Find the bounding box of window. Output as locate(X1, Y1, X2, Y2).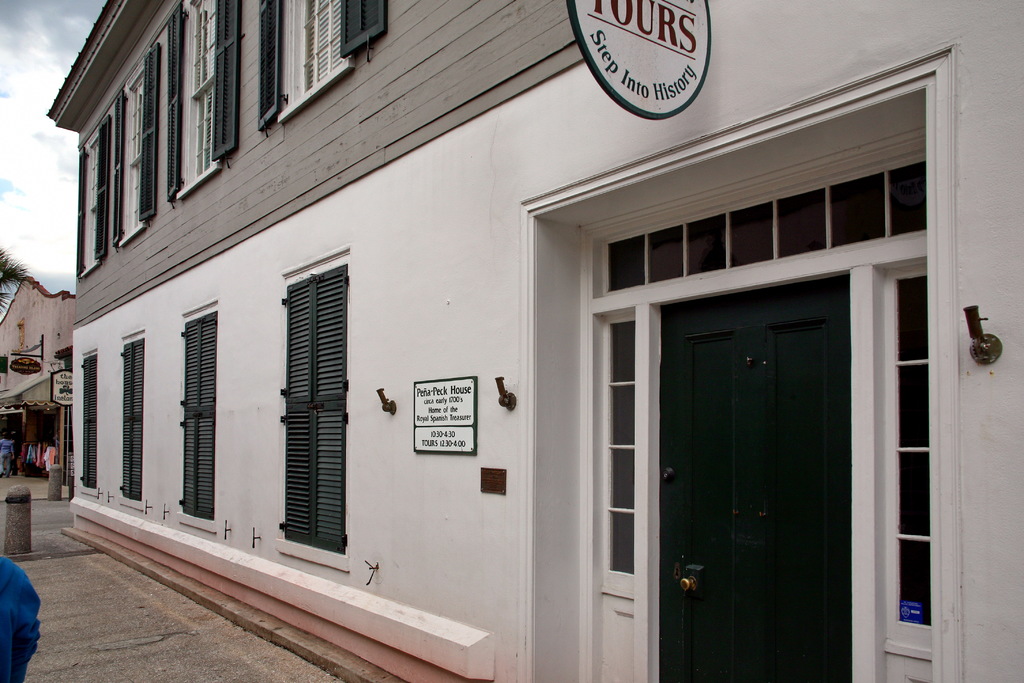
locate(164, 0, 241, 204).
